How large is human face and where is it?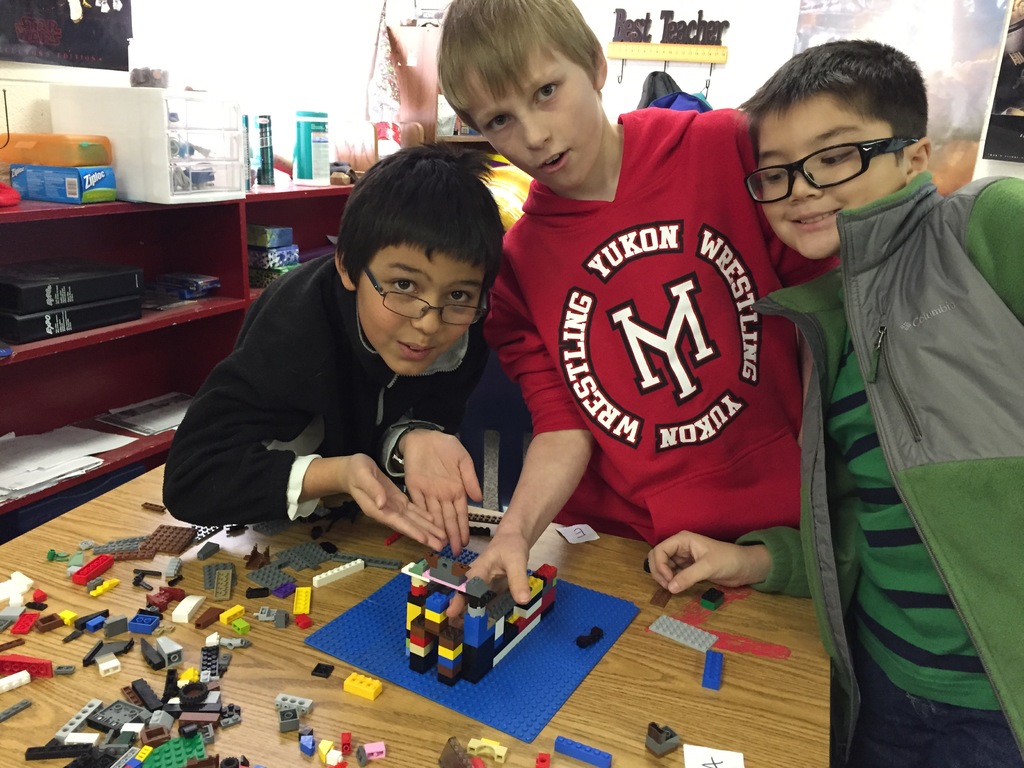
Bounding box: <box>479,48,598,188</box>.
